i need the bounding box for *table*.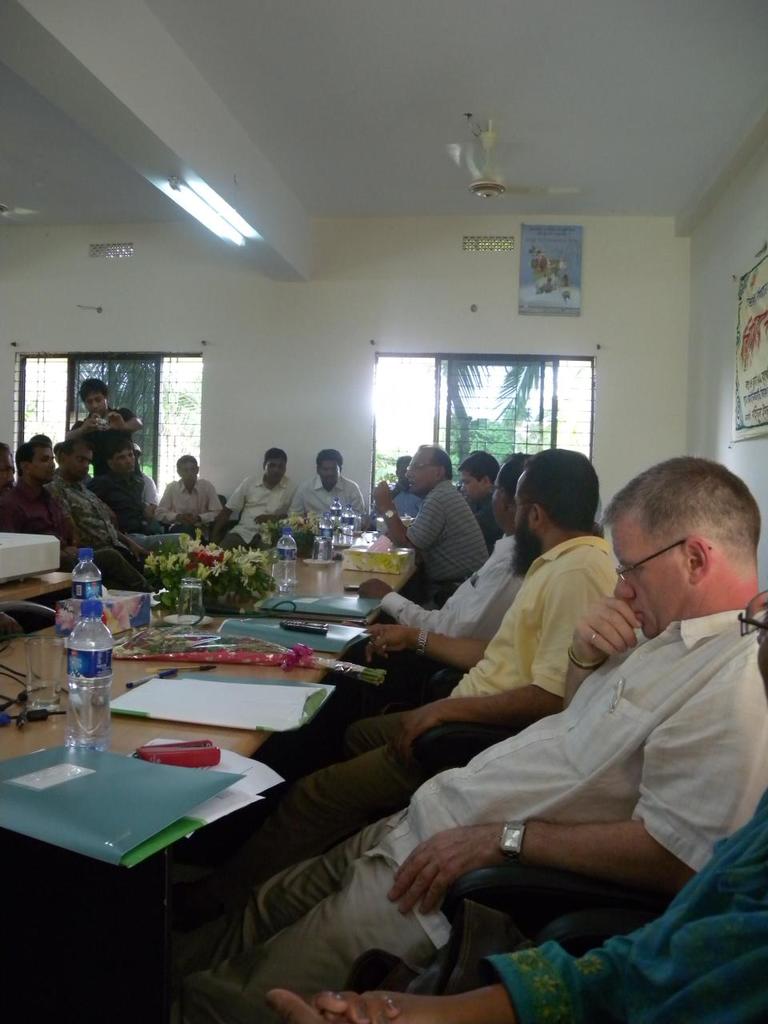
Here it is: x1=0, y1=522, x2=418, y2=762.
